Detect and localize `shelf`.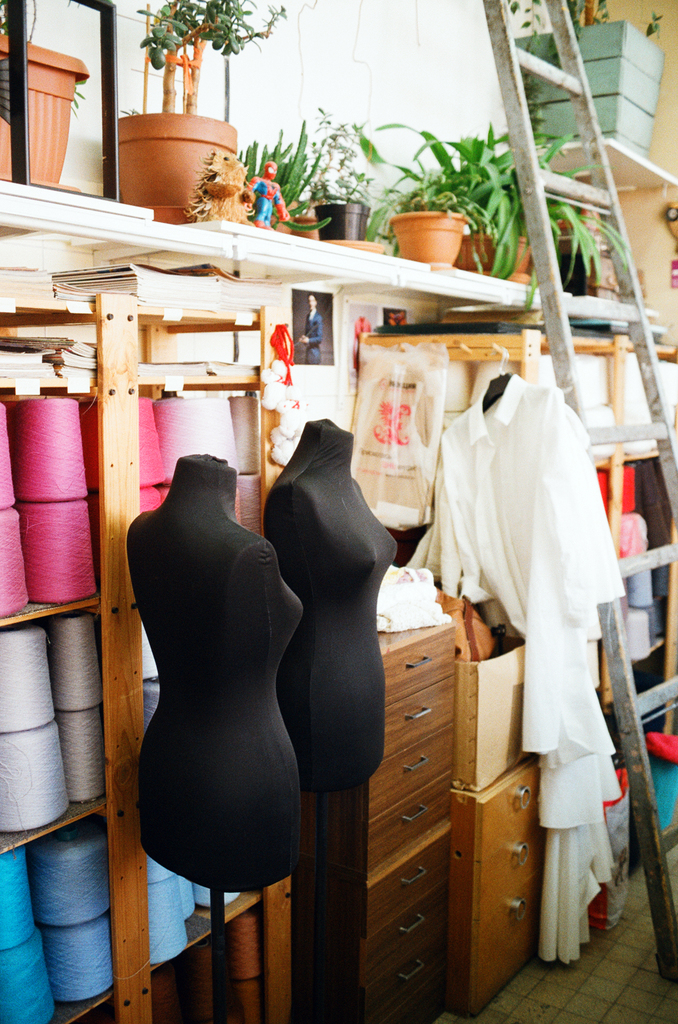
Localized at bbox=[600, 488, 677, 595].
